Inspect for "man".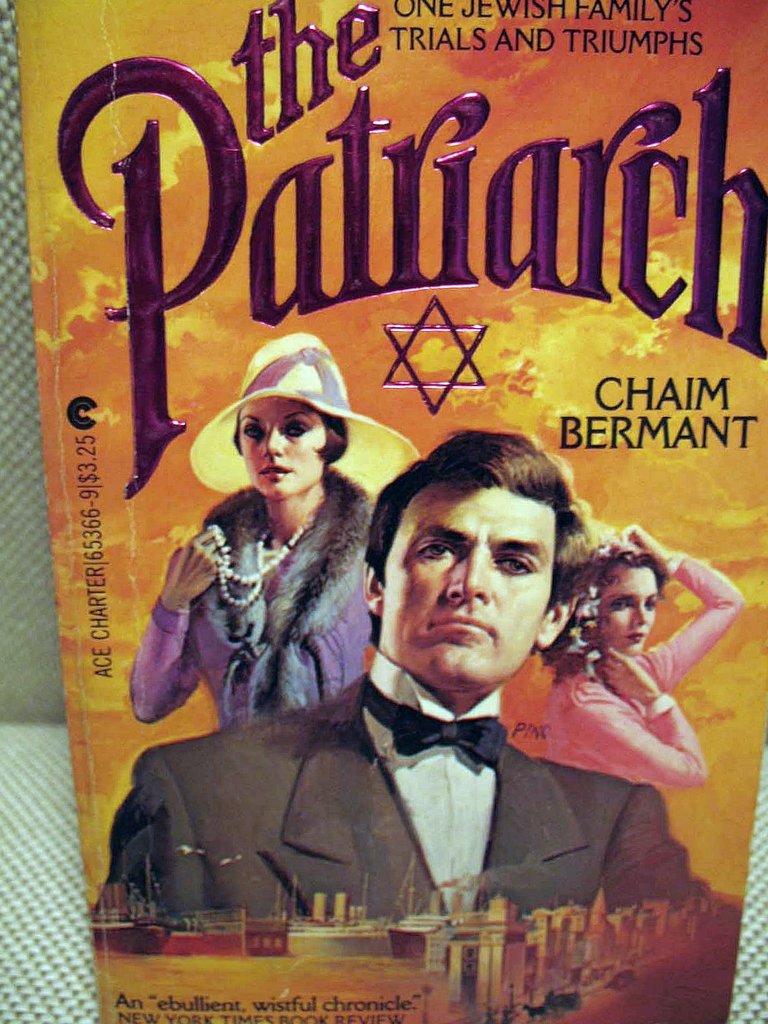
Inspection: (x1=96, y1=424, x2=740, y2=932).
